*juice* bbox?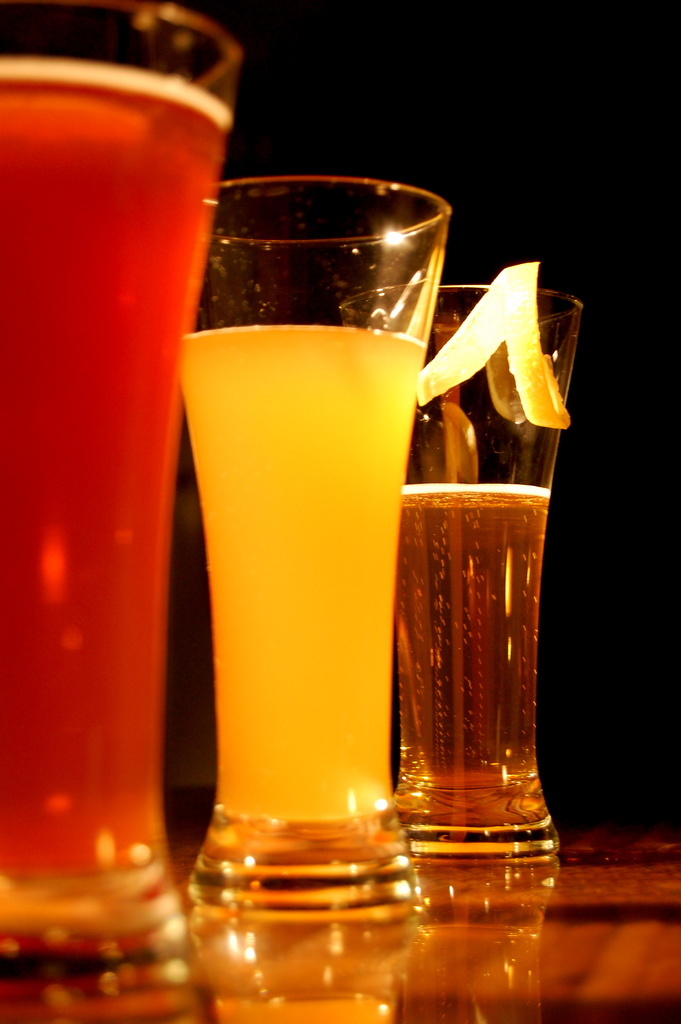
crop(389, 481, 560, 830)
